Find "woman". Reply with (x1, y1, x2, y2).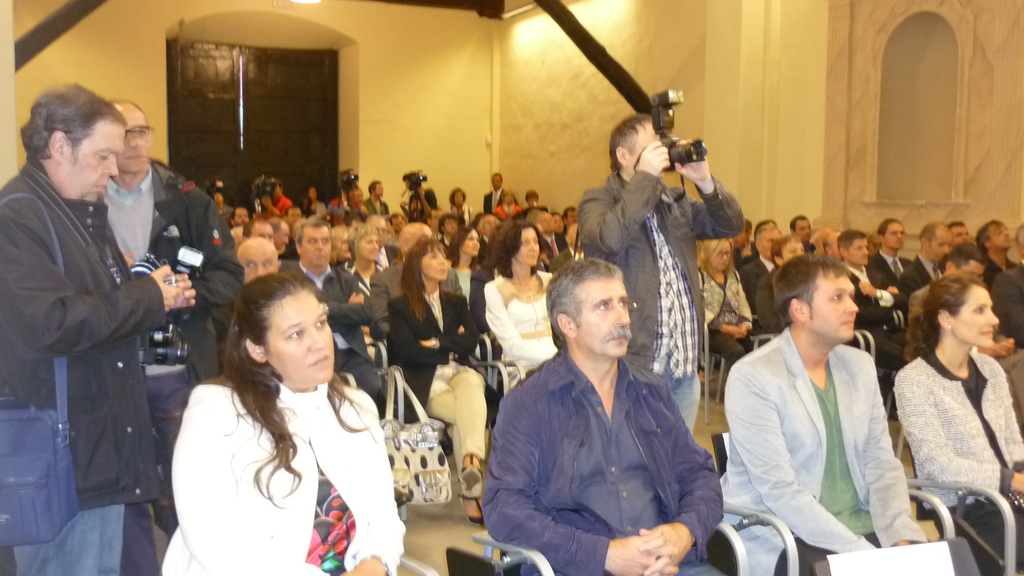
(491, 187, 516, 218).
